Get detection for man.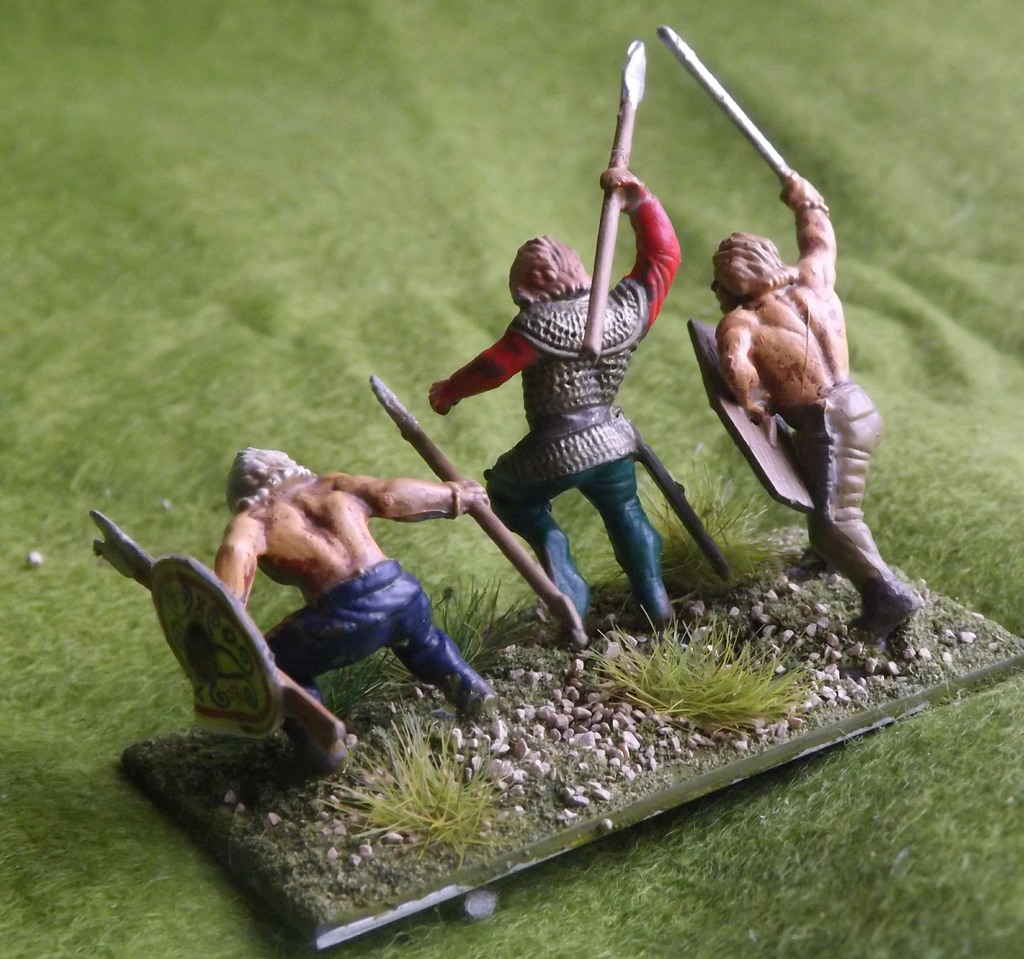
Detection: region(423, 161, 683, 643).
